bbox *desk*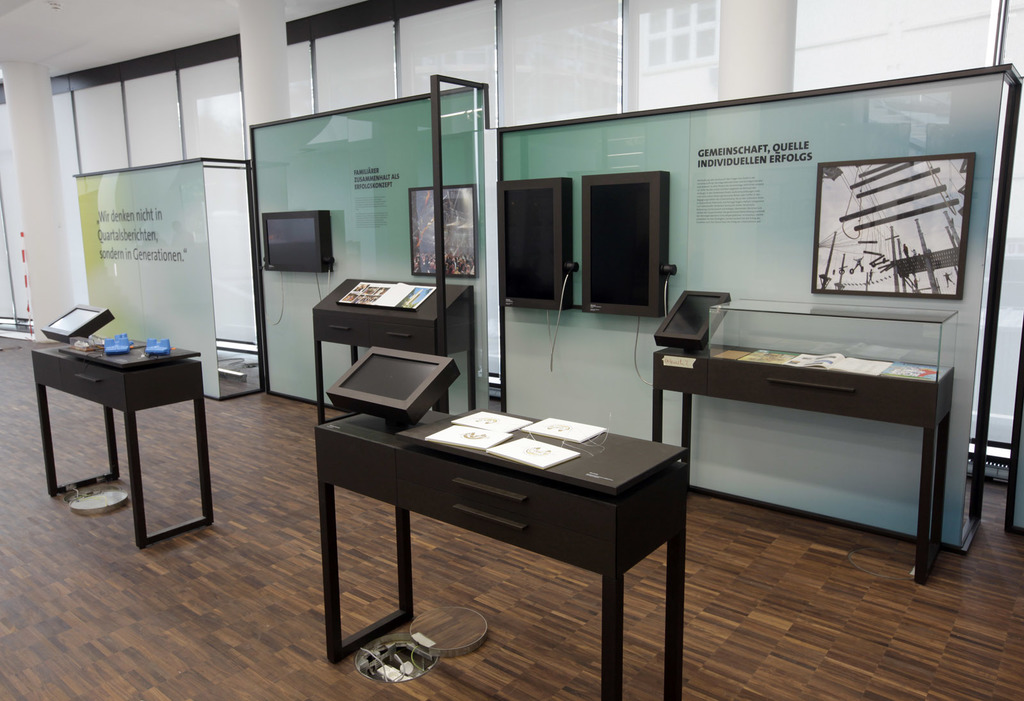
x1=26, y1=322, x2=203, y2=544
